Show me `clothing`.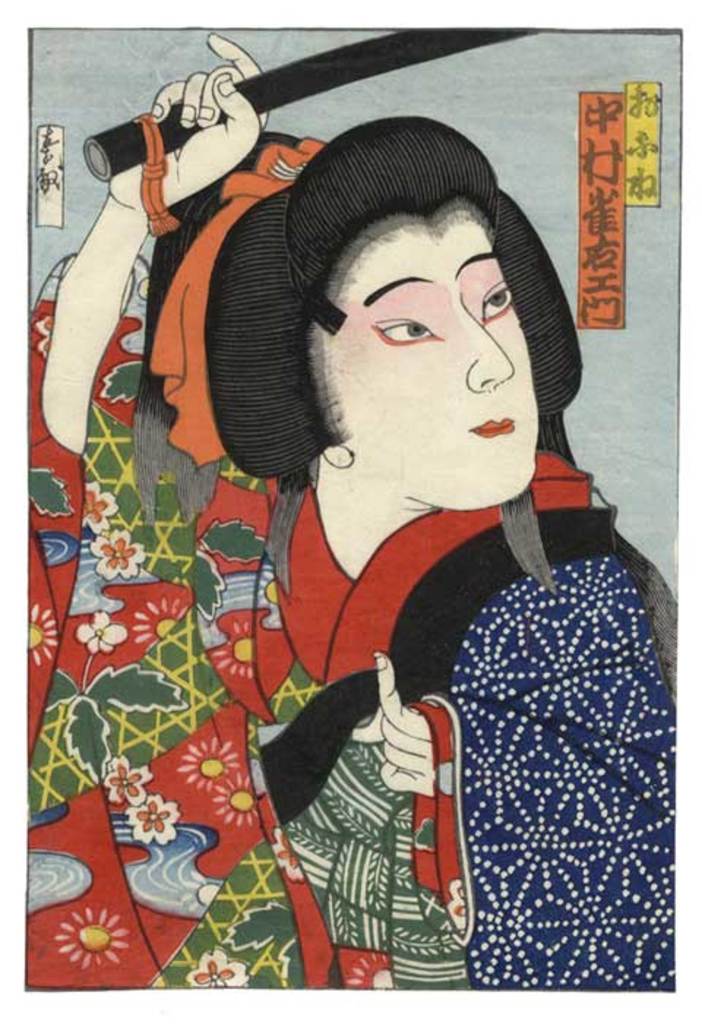
`clothing` is here: left=0, top=451, right=701, bottom=1012.
